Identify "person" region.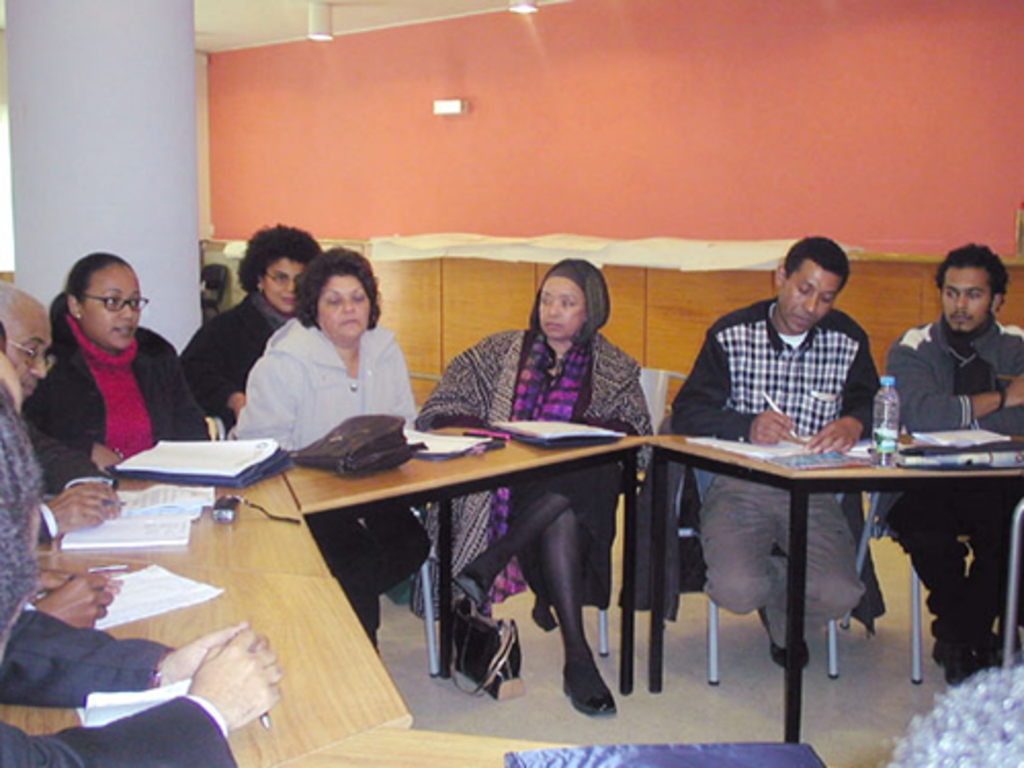
Region: box=[0, 346, 279, 766].
